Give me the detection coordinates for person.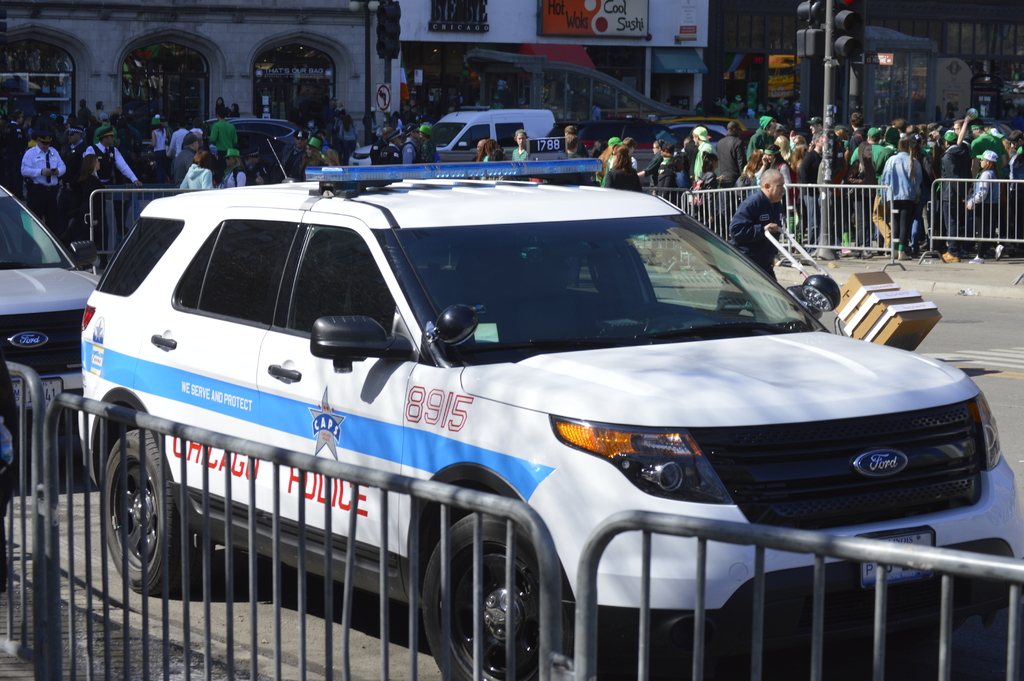
crop(843, 139, 880, 245).
